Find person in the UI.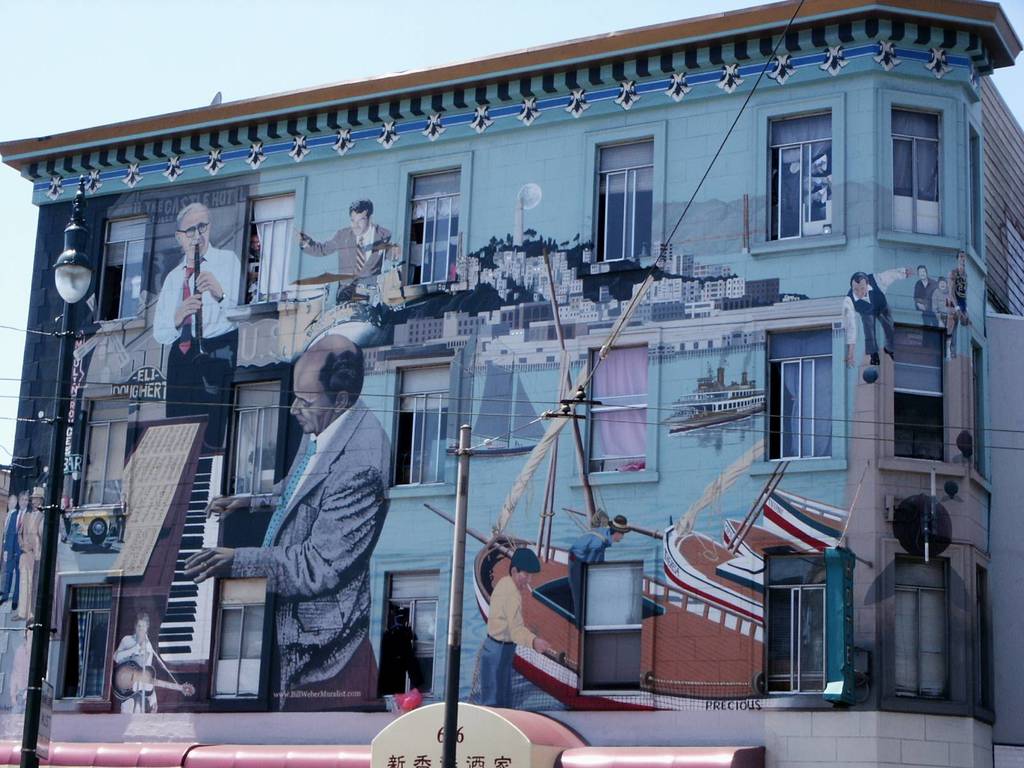
UI element at 152 202 239 449.
